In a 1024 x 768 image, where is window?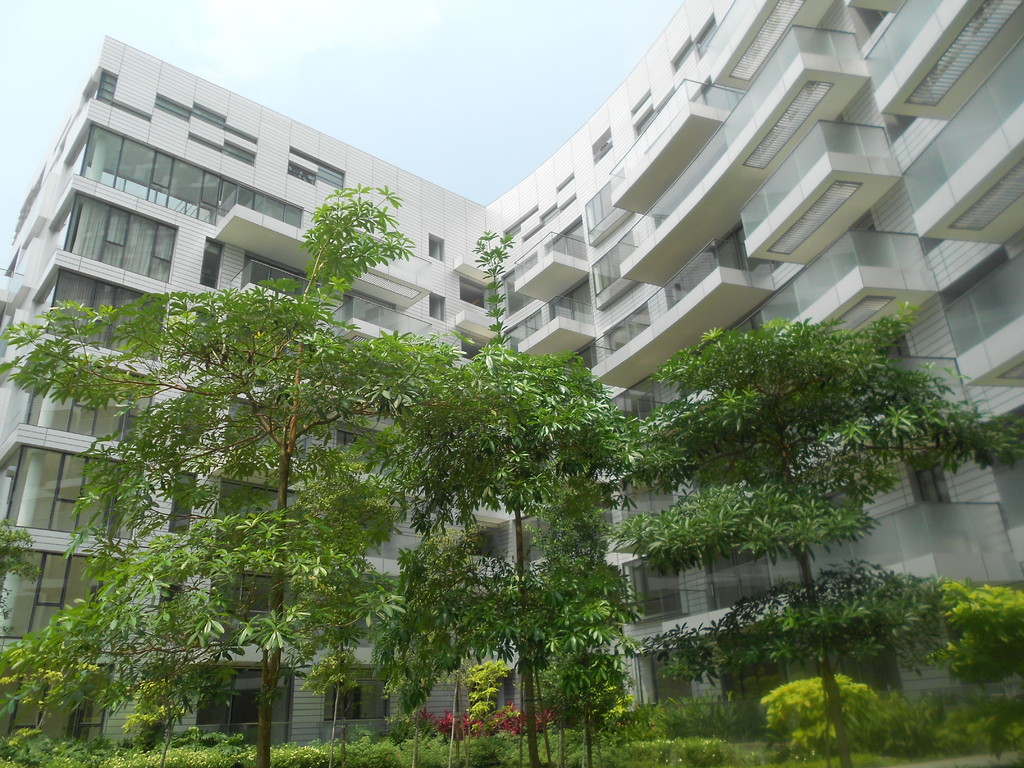
x1=16 y1=118 x2=307 y2=260.
